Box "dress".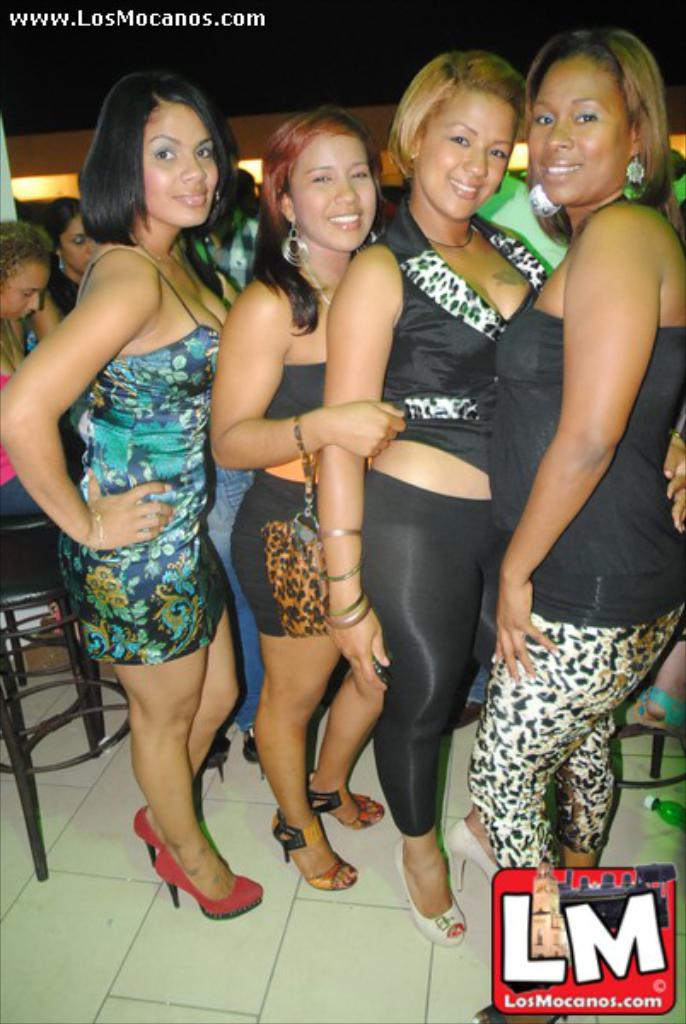
detection(466, 191, 684, 874).
